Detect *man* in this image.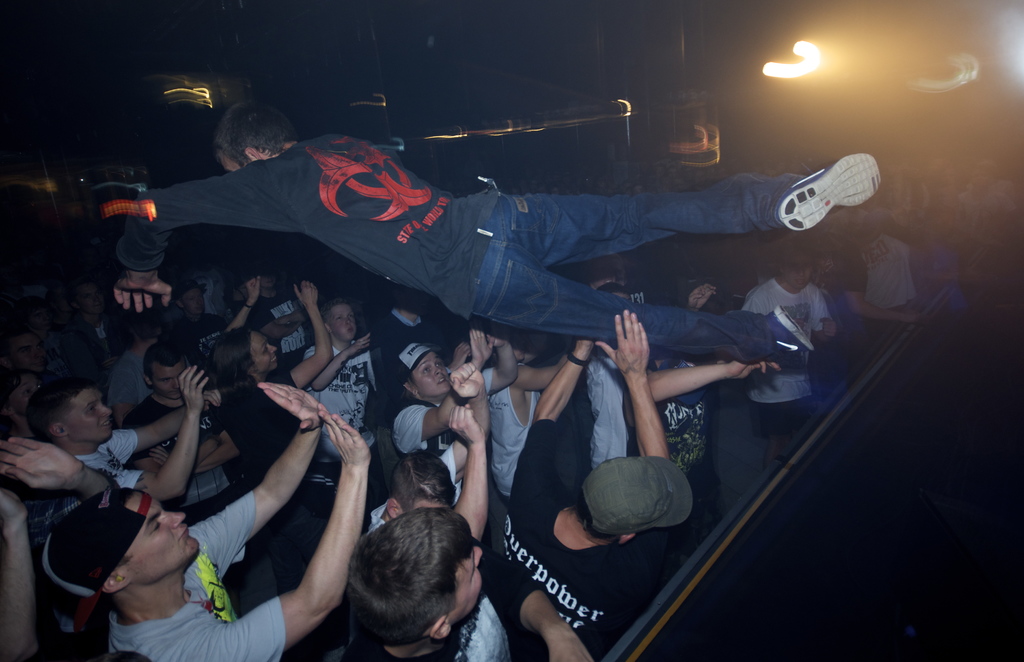
Detection: rect(81, 97, 877, 356).
